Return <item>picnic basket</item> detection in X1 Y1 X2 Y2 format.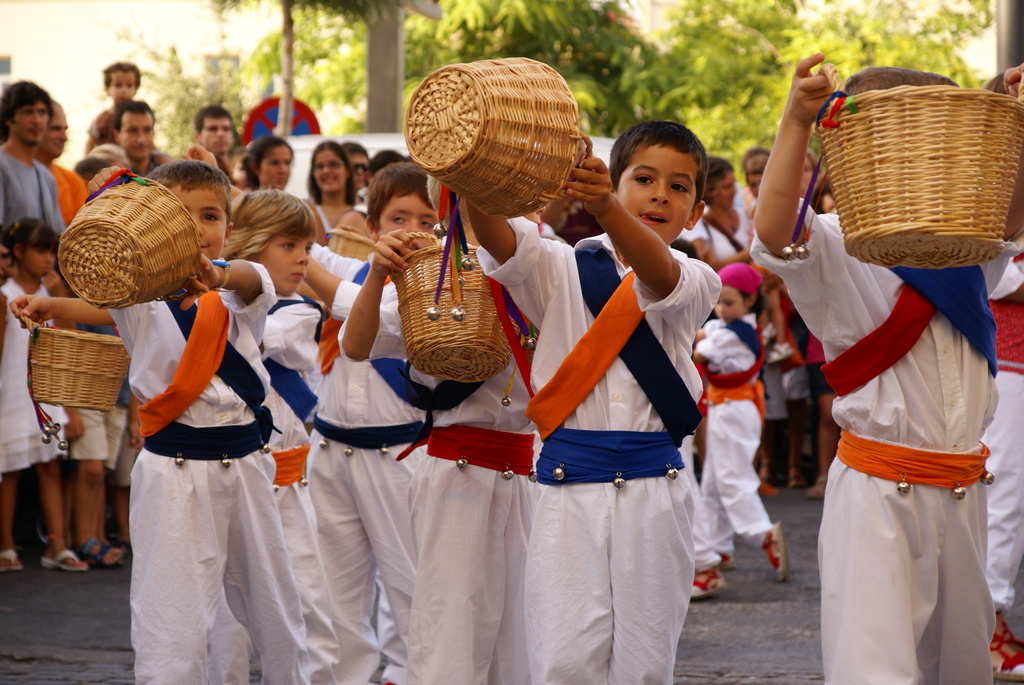
323 226 379 261.
